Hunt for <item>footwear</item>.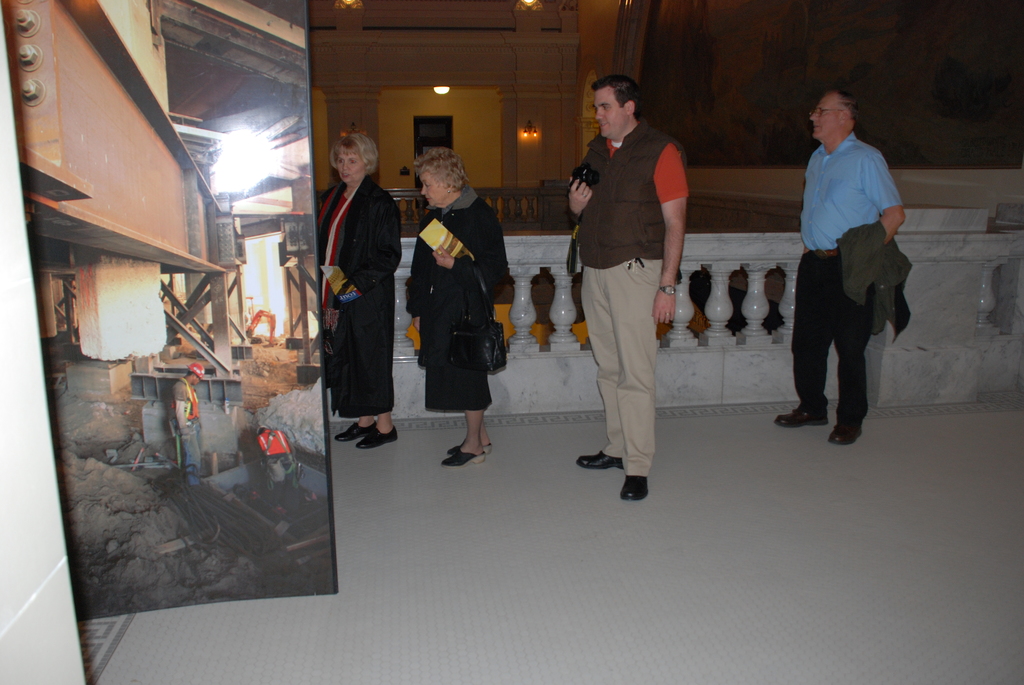
Hunted down at locate(574, 453, 624, 471).
